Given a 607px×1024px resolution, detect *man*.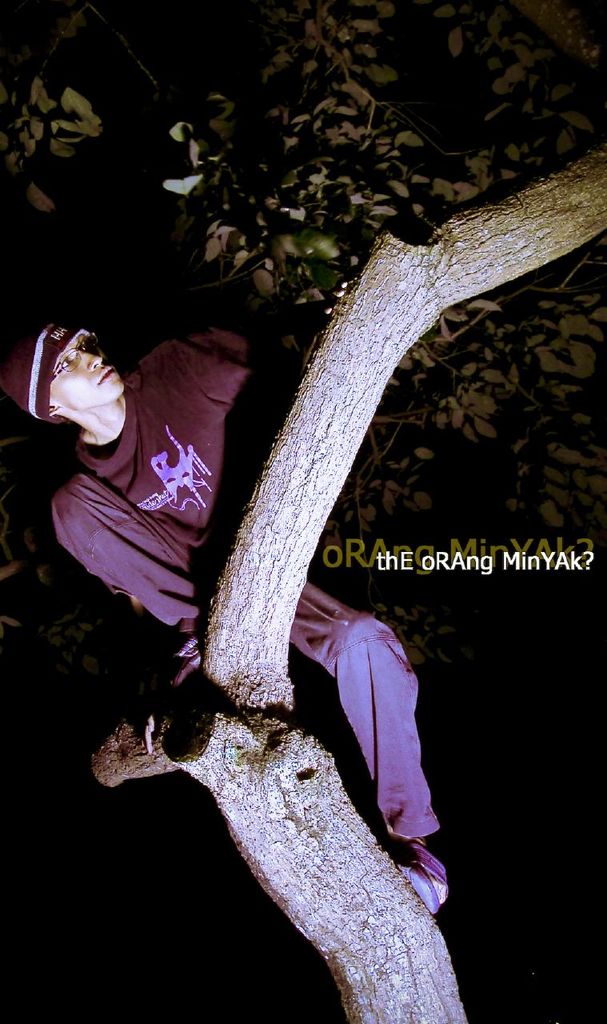
crop(0, 317, 449, 919).
